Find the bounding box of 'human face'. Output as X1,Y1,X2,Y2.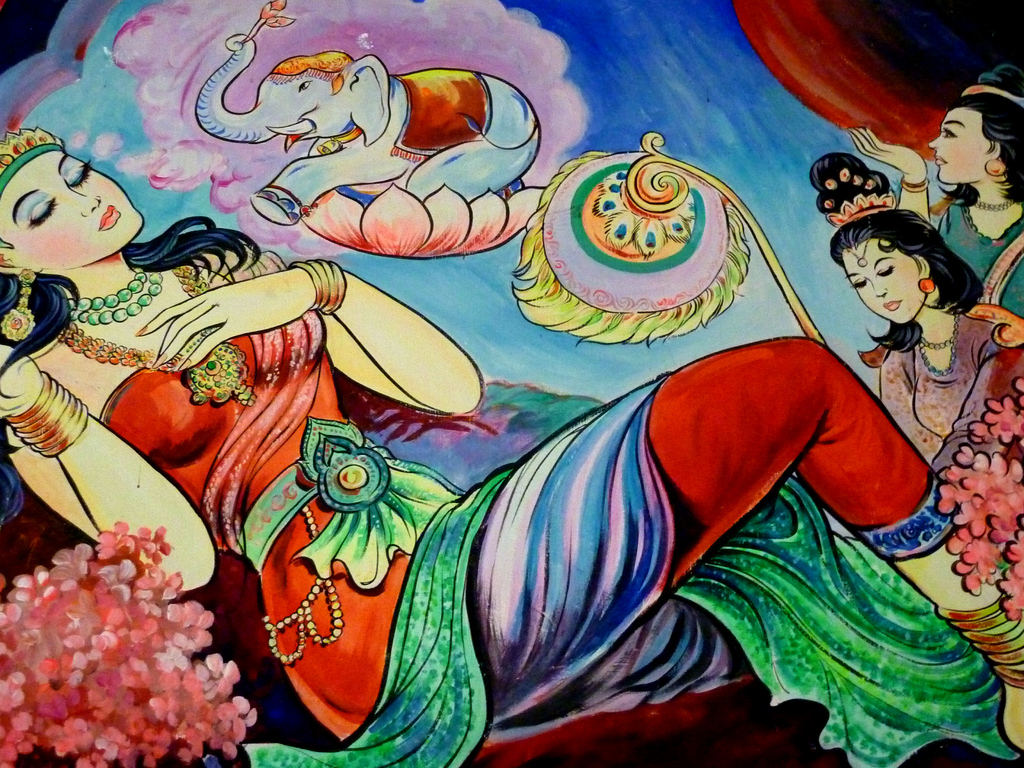
842,236,925,325.
